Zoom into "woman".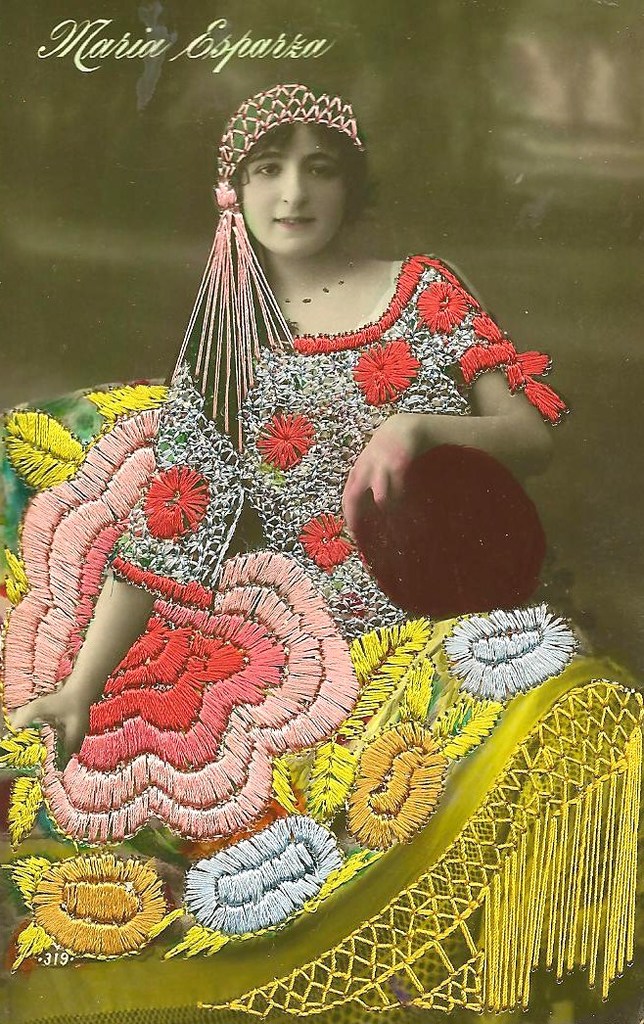
Zoom target: 73,62,562,757.
